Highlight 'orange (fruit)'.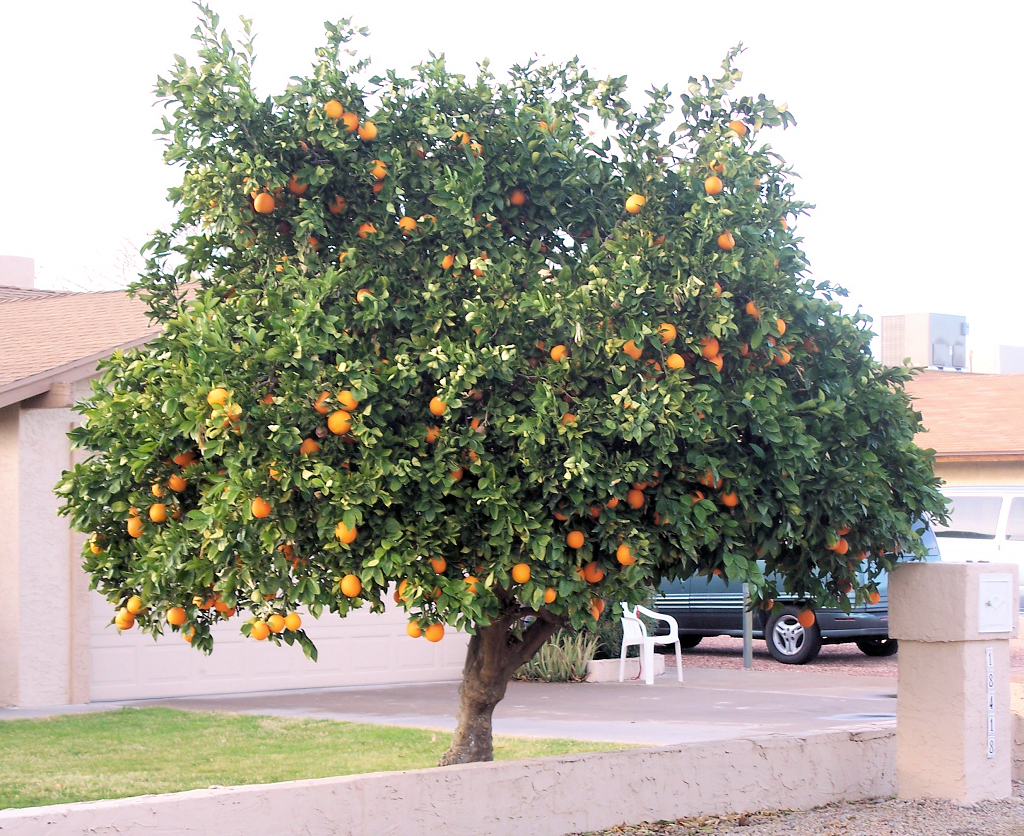
Highlighted region: bbox(341, 390, 360, 403).
